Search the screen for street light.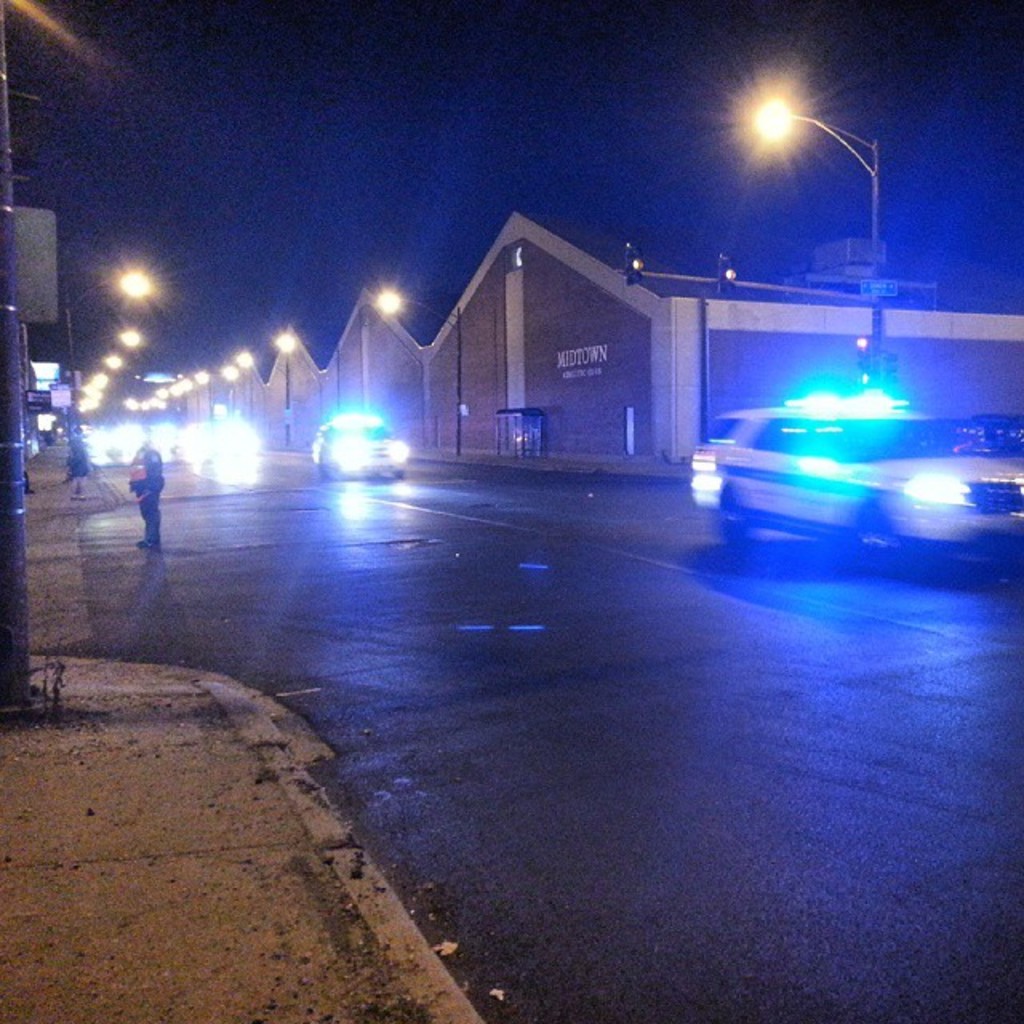
Found at bbox=(731, 90, 891, 382).
